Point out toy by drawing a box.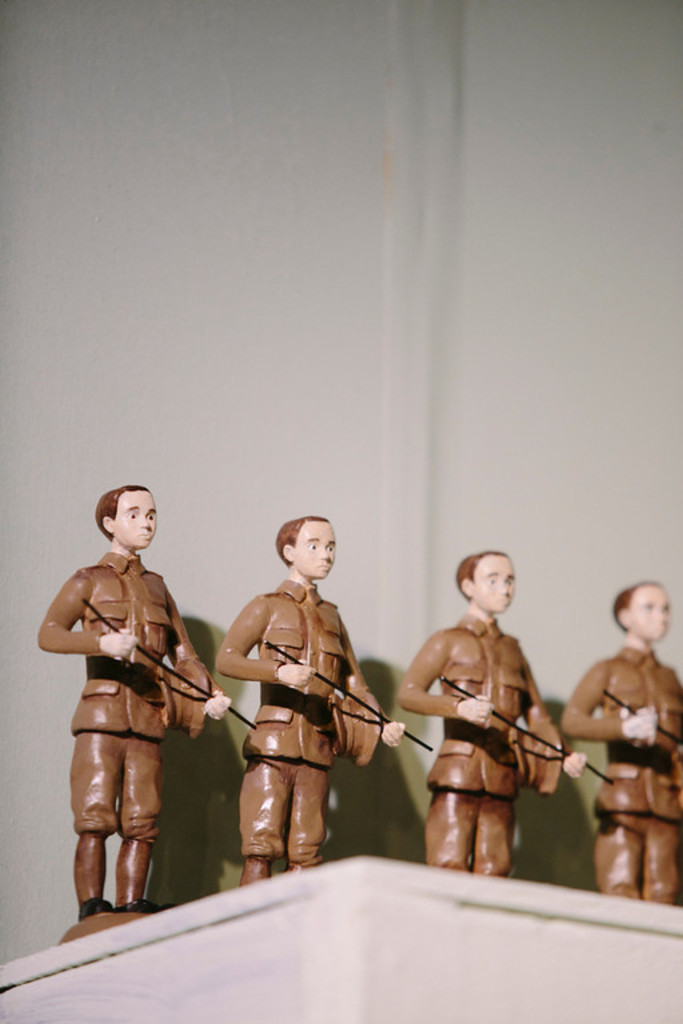
bbox=[394, 547, 618, 877].
